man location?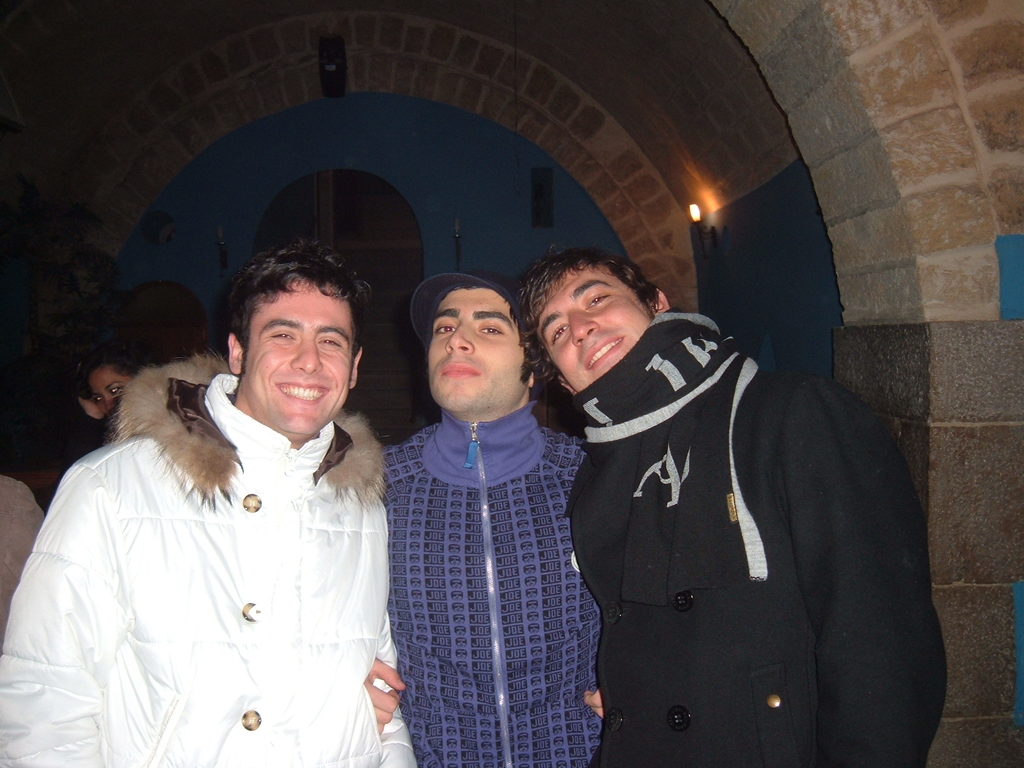
[361,271,605,767]
